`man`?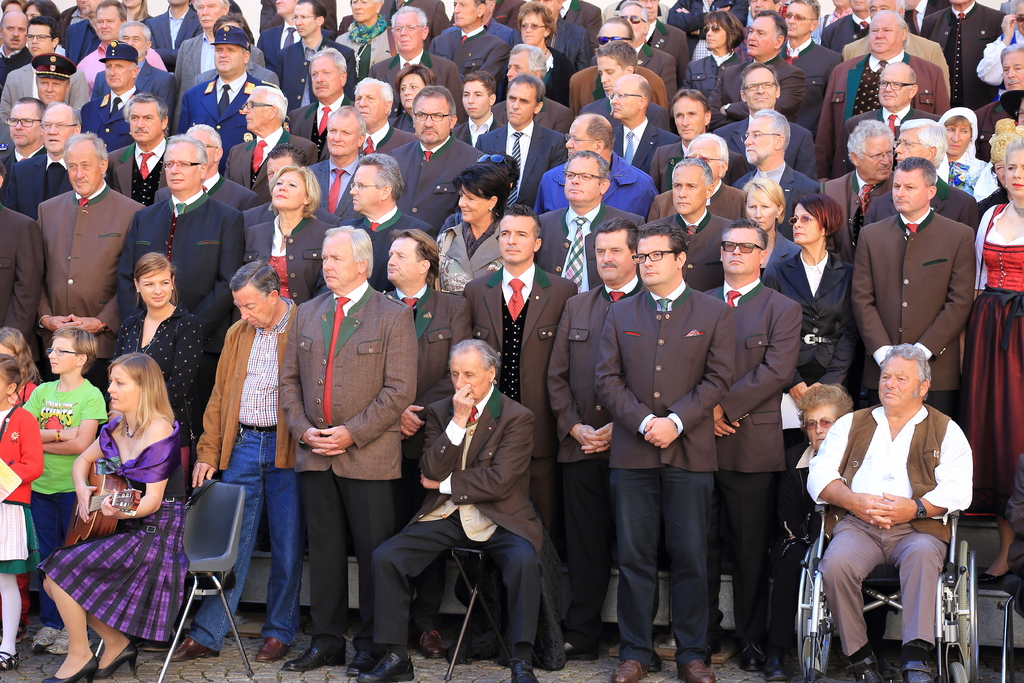
[847, 148, 980, 440]
